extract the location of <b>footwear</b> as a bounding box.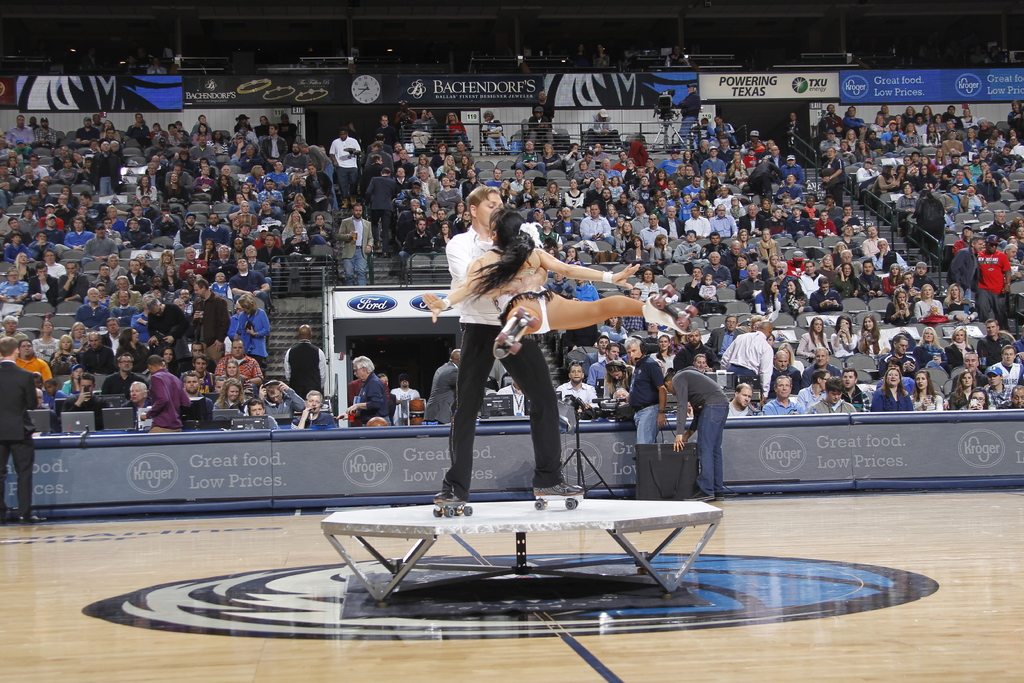
box(429, 488, 461, 506).
